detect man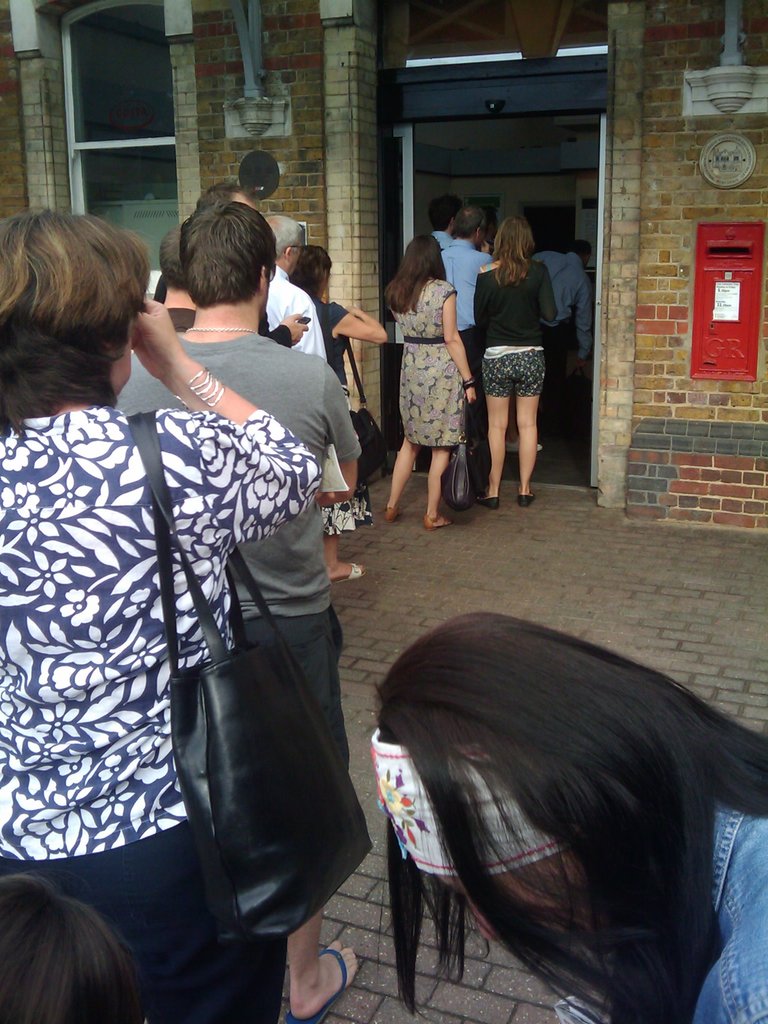
(436,222,505,490)
